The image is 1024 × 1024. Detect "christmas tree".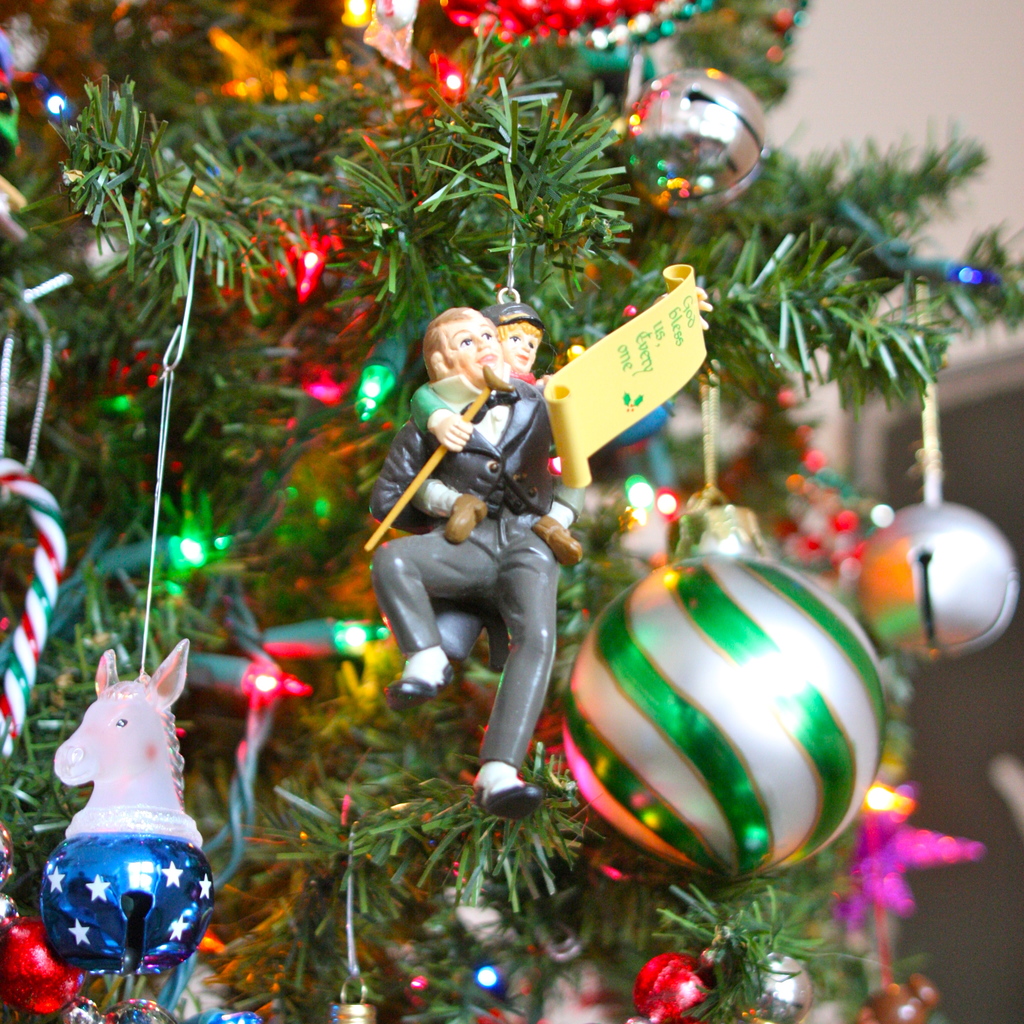
Detection: crop(0, 0, 1023, 1023).
